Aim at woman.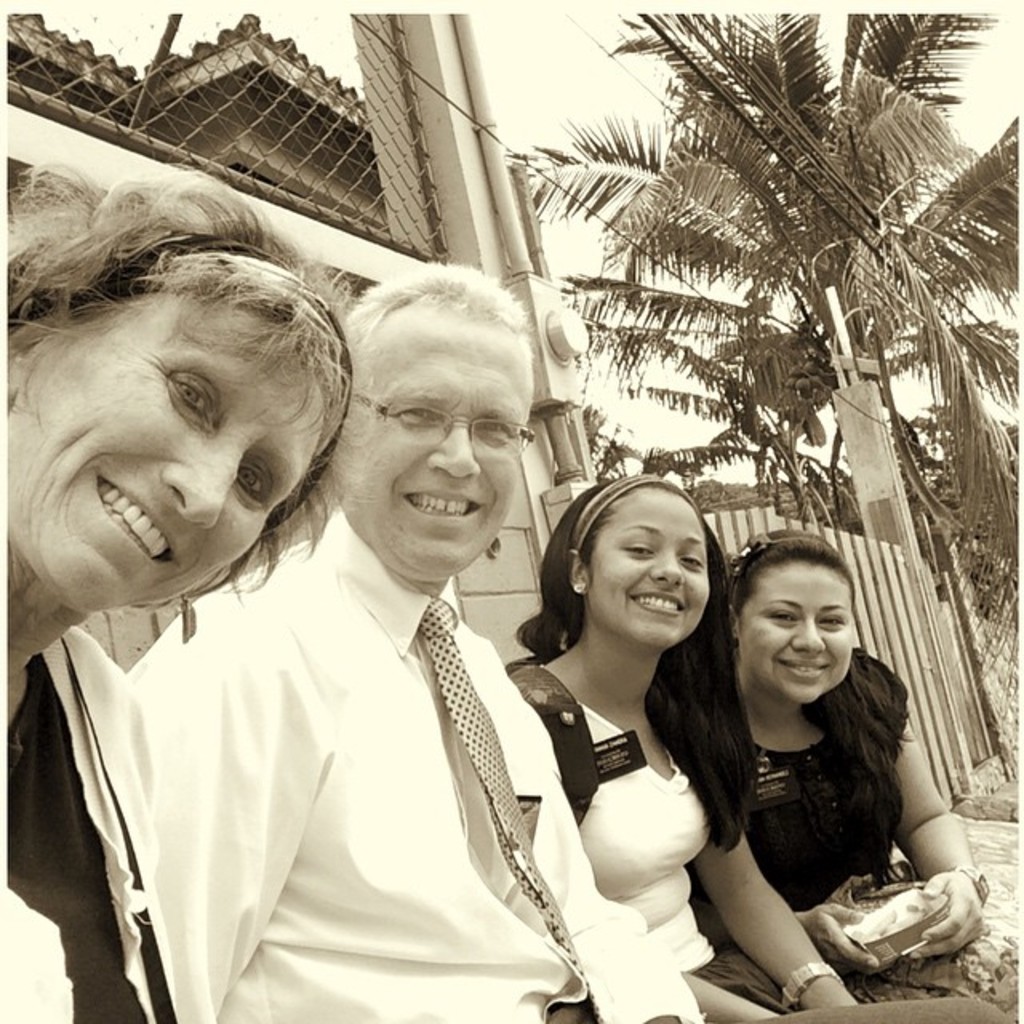
Aimed at bbox(725, 530, 1022, 1022).
